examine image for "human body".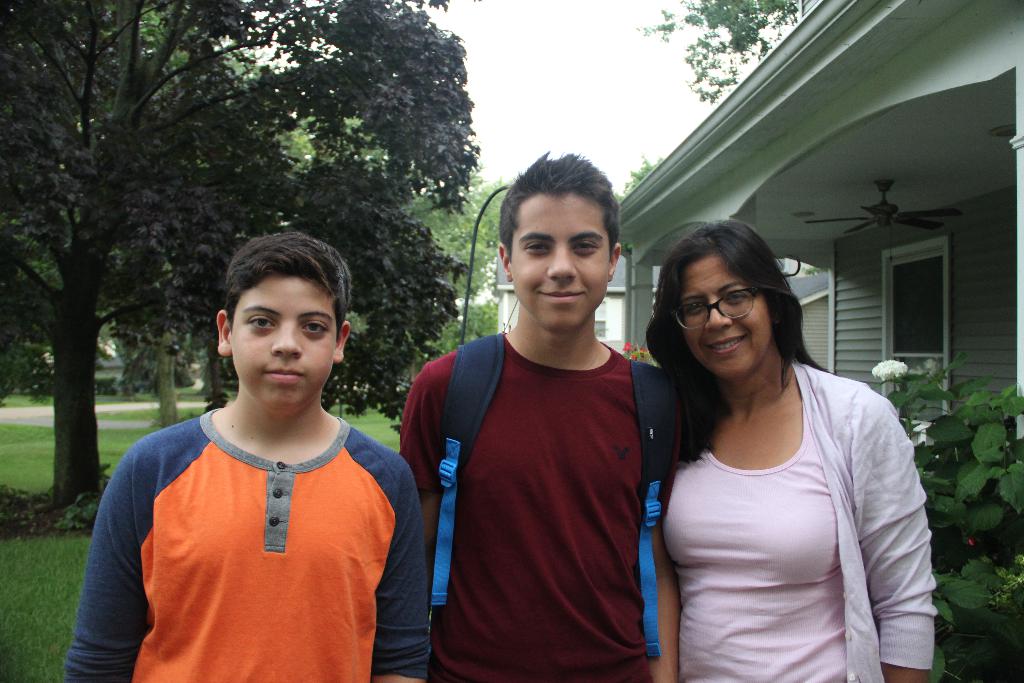
Examination result: {"x1": 648, "y1": 219, "x2": 927, "y2": 682}.
